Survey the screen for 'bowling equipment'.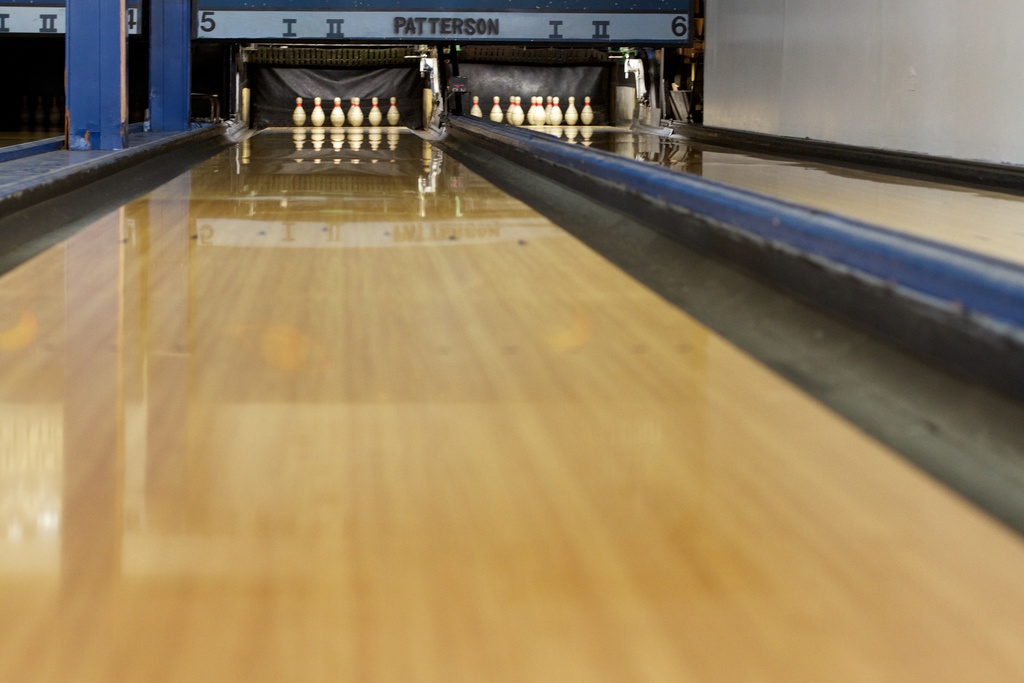
Survey found: [365,92,386,126].
